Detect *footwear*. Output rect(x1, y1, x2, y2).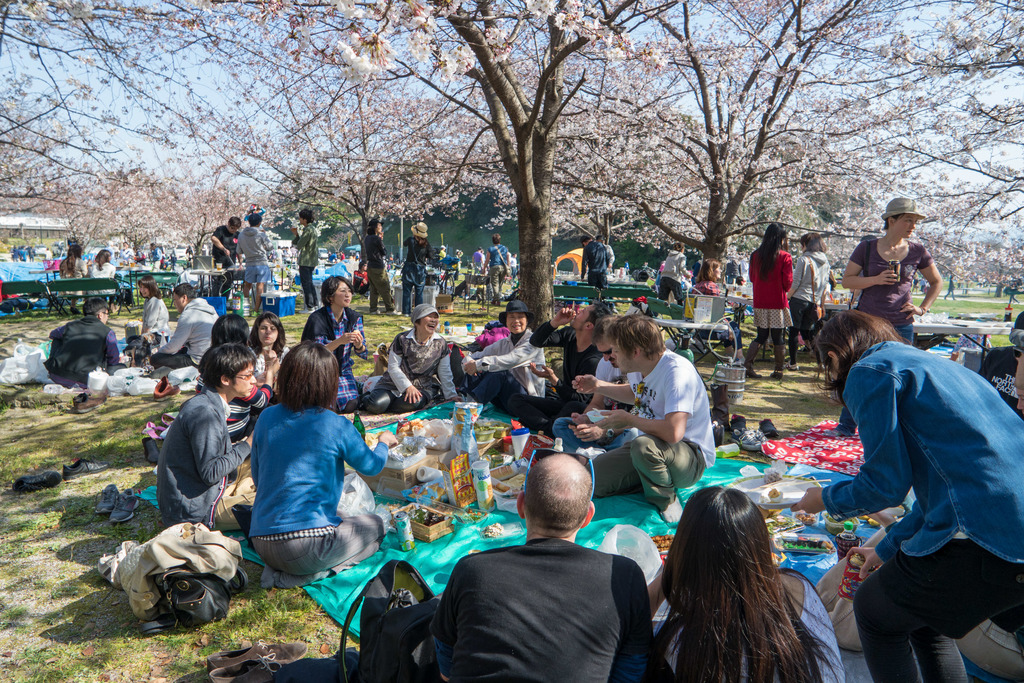
rect(726, 413, 746, 435).
